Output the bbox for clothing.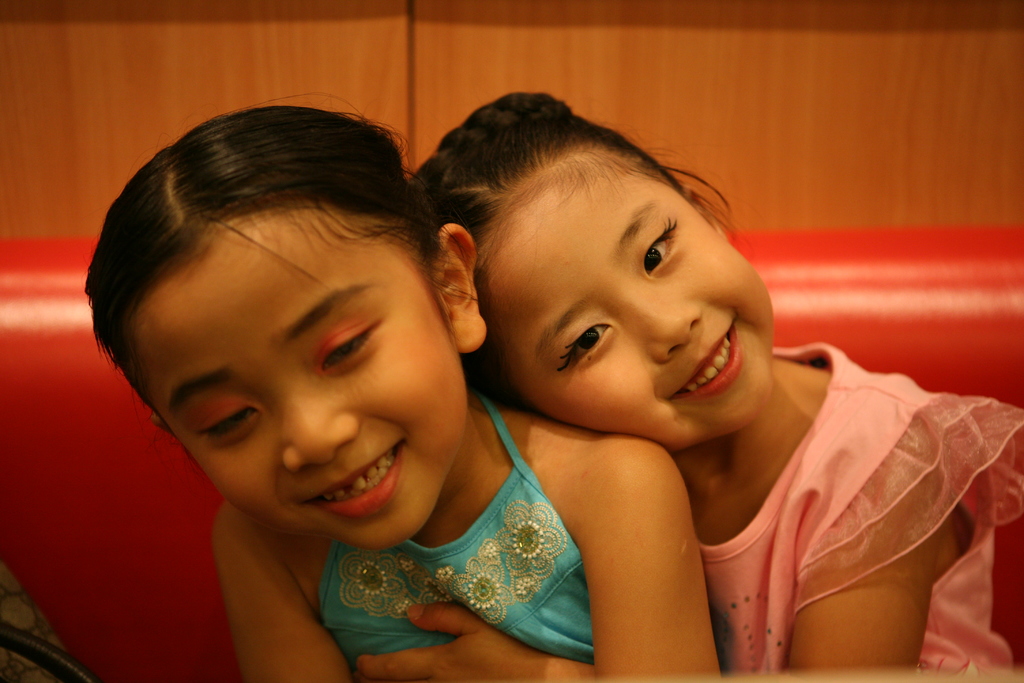
257, 462, 653, 665.
